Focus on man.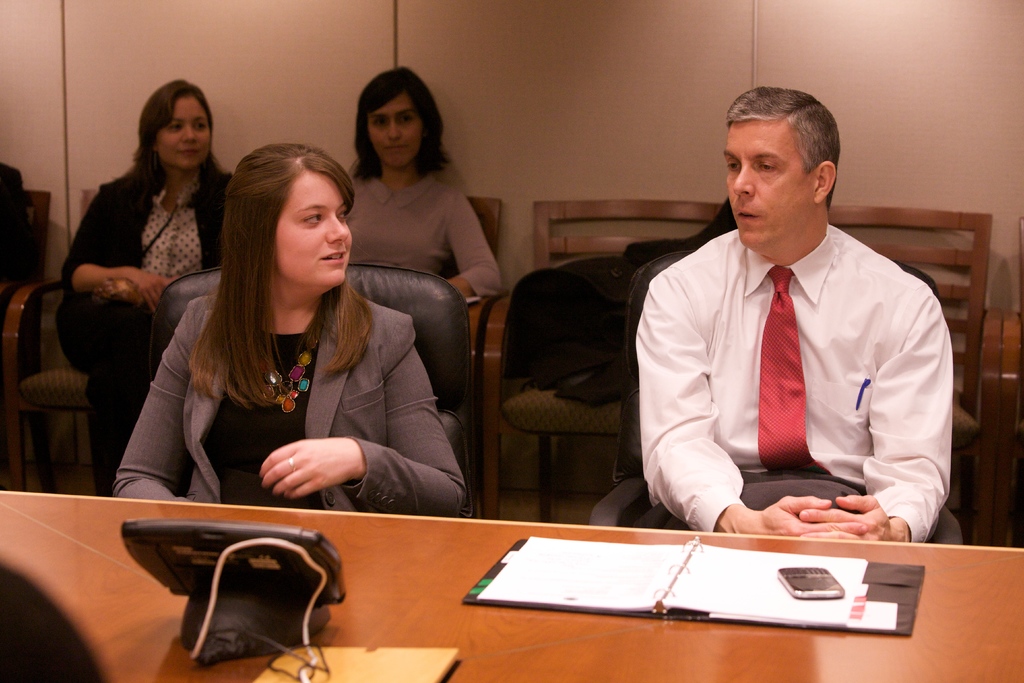
Focused at 619, 85, 961, 570.
